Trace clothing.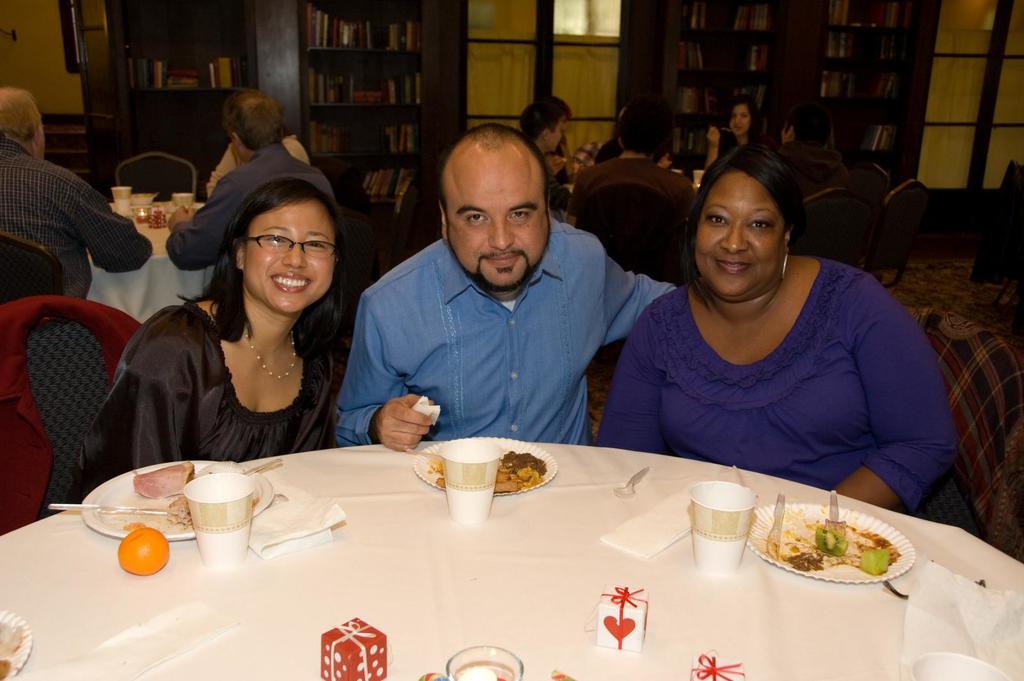
Traced to region(573, 153, 697, 230).
